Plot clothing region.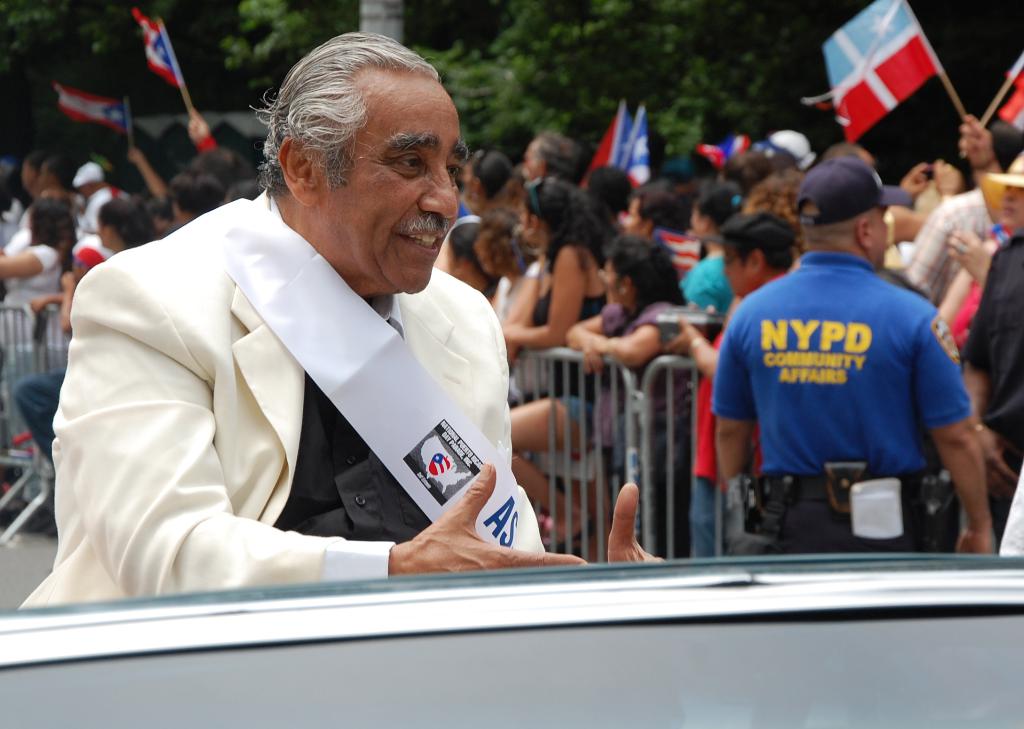
Plotted at (19,190,544,607).
